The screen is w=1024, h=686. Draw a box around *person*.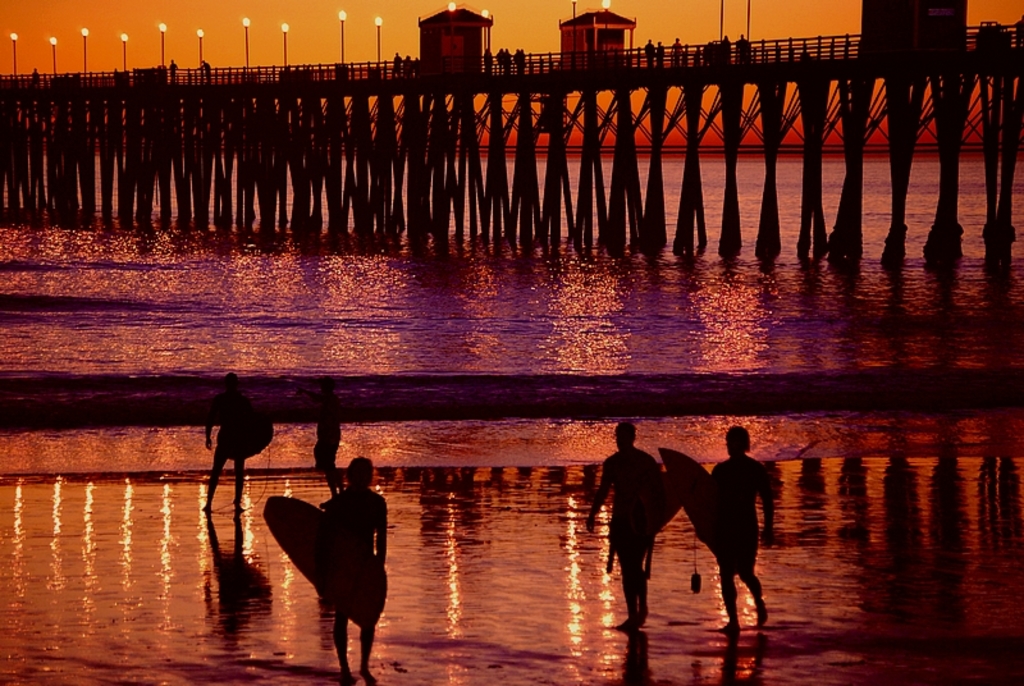
[x1=202, y1=376, x2=252, y2=514].
